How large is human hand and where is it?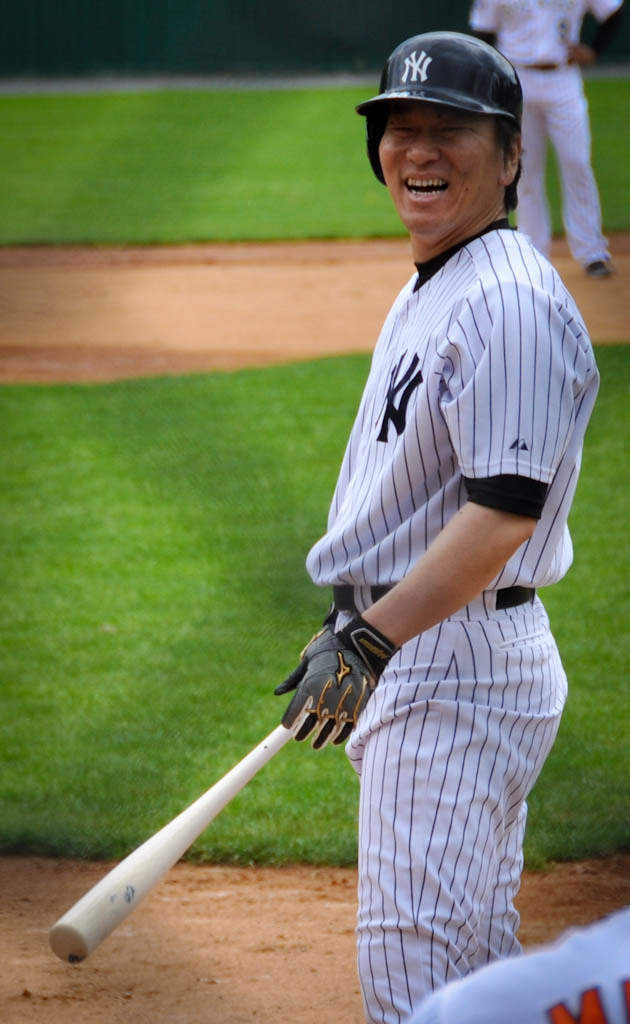
Bounding box: pyautogui.locateOnScreen(564, 42, 591, 67).
